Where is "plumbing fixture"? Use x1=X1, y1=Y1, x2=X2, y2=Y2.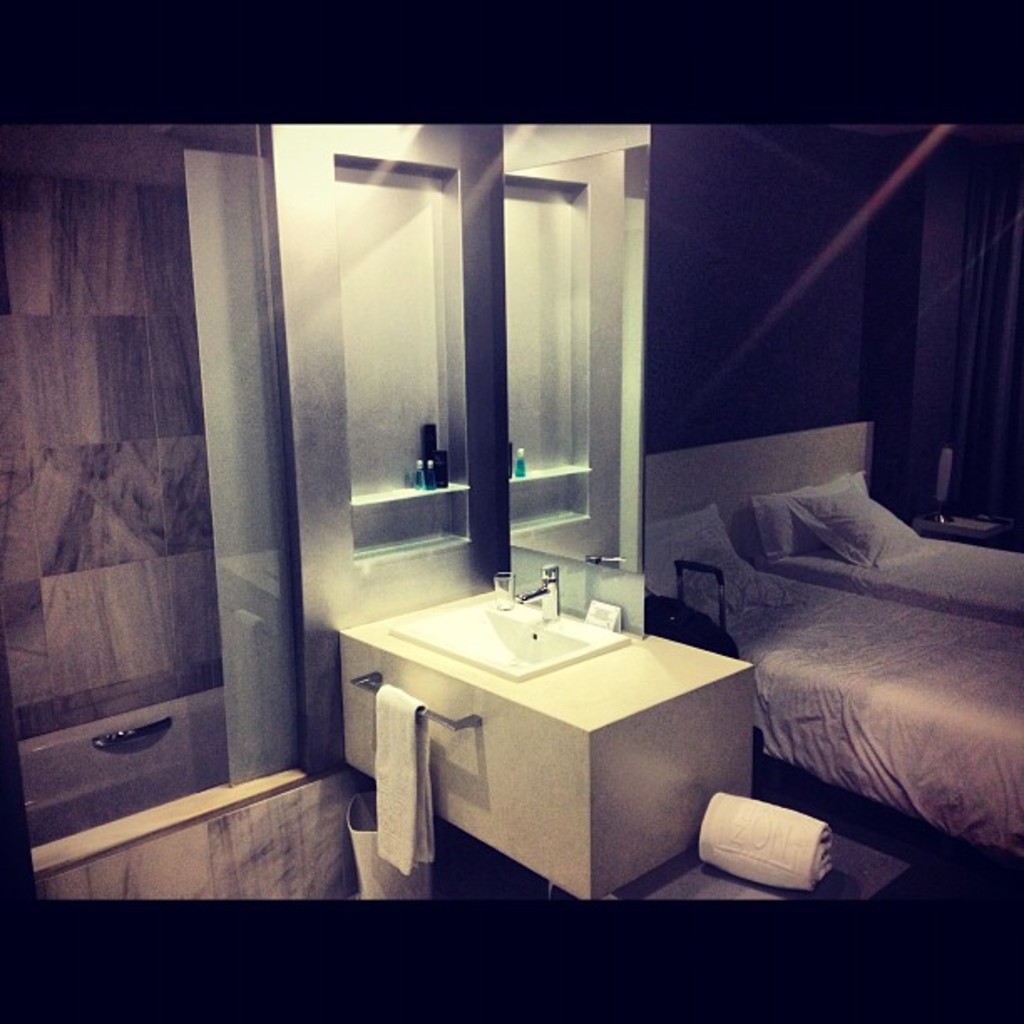
x1=509, y1=561, x2=561, y2=624.
